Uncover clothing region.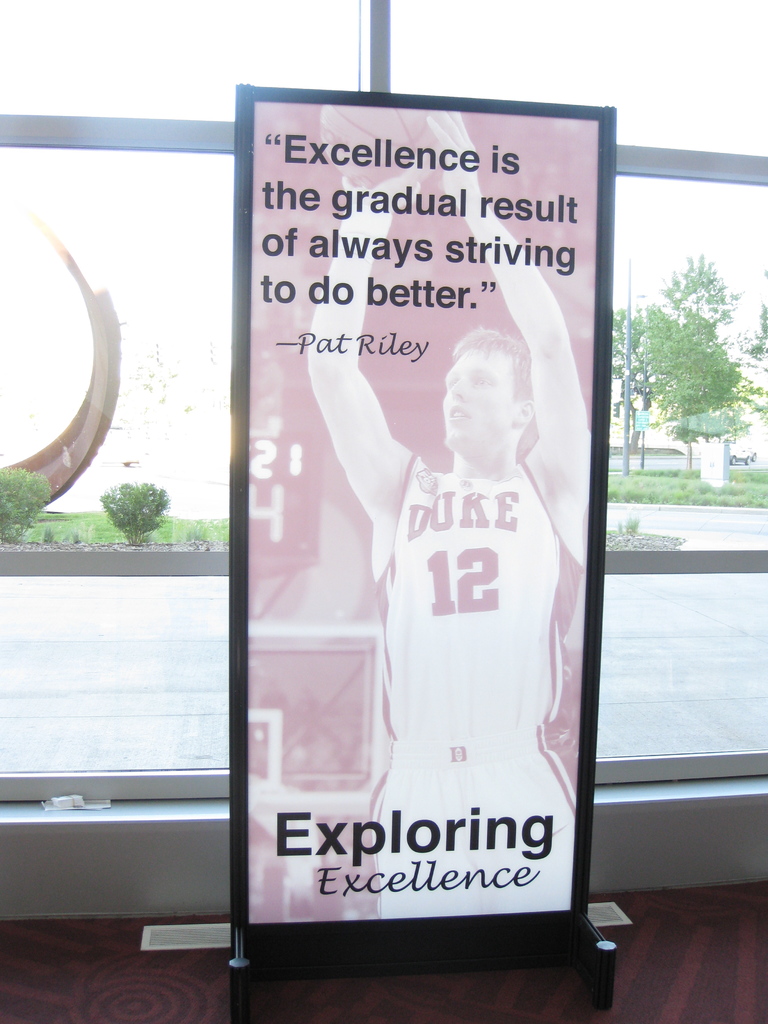
Uncovered: rect(353, 440, 596, 920).
